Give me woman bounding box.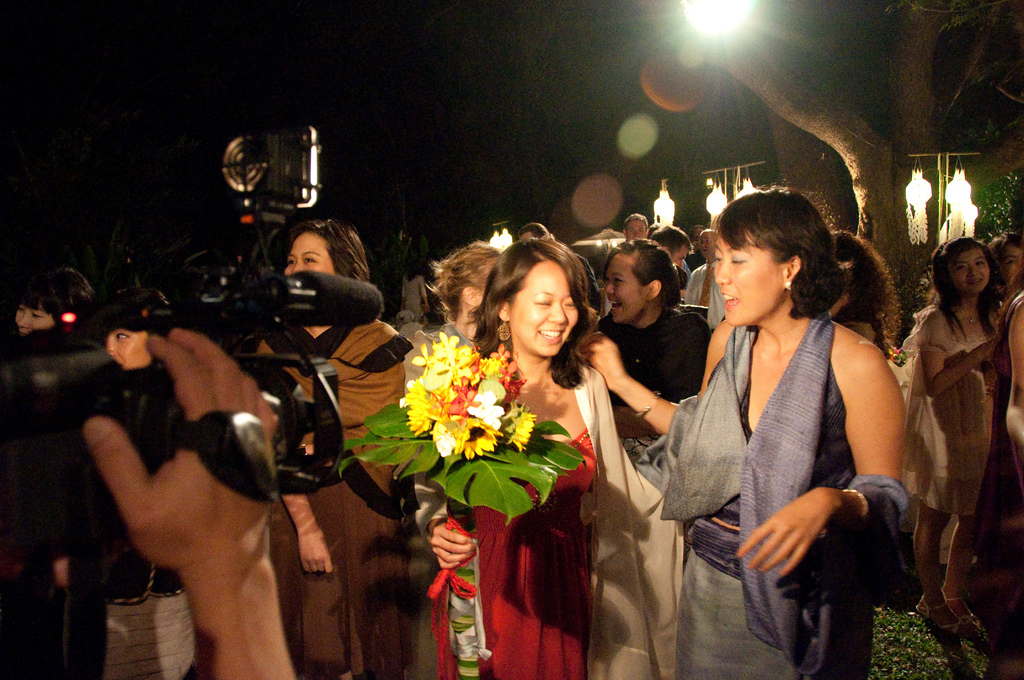
x1=901, y1=229, x2=1010, y2=633.
